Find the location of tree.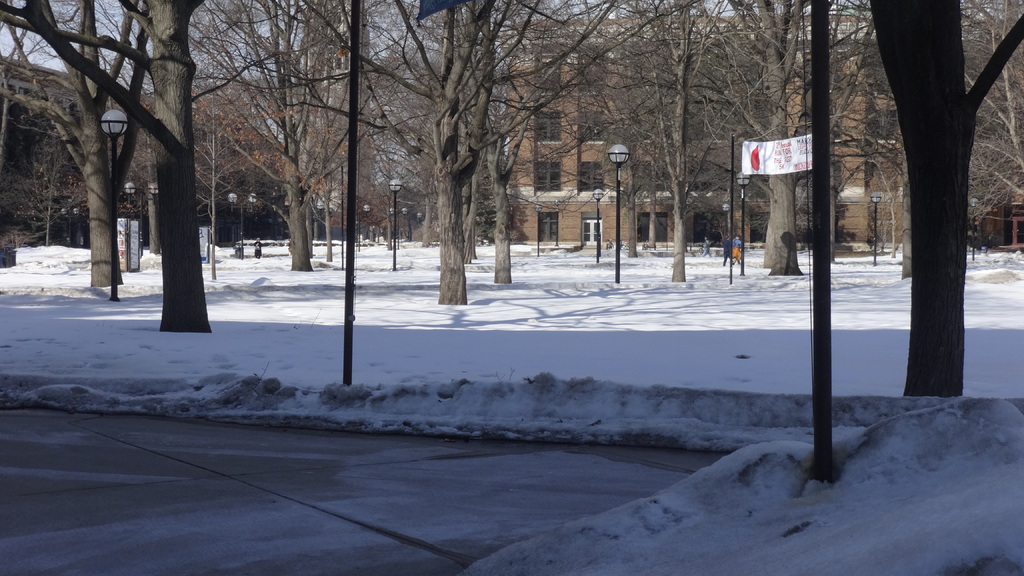
Location: left=339, top=0, right=692, bottom=328.
